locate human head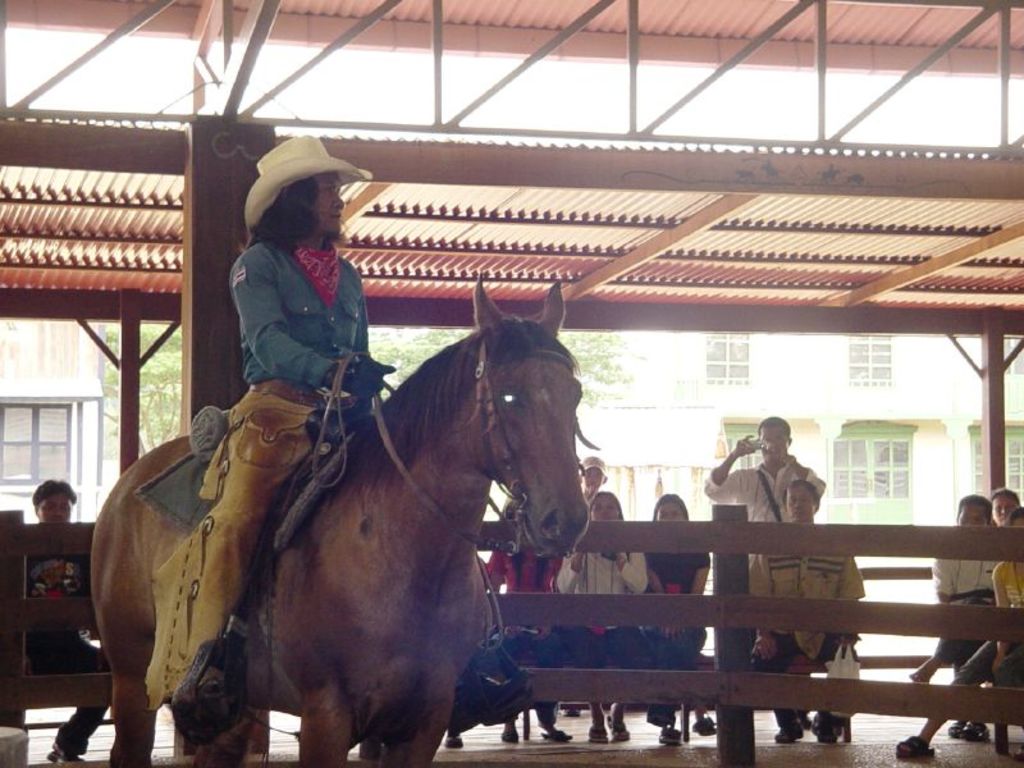
<region>654, 495, 689, 521</region>
